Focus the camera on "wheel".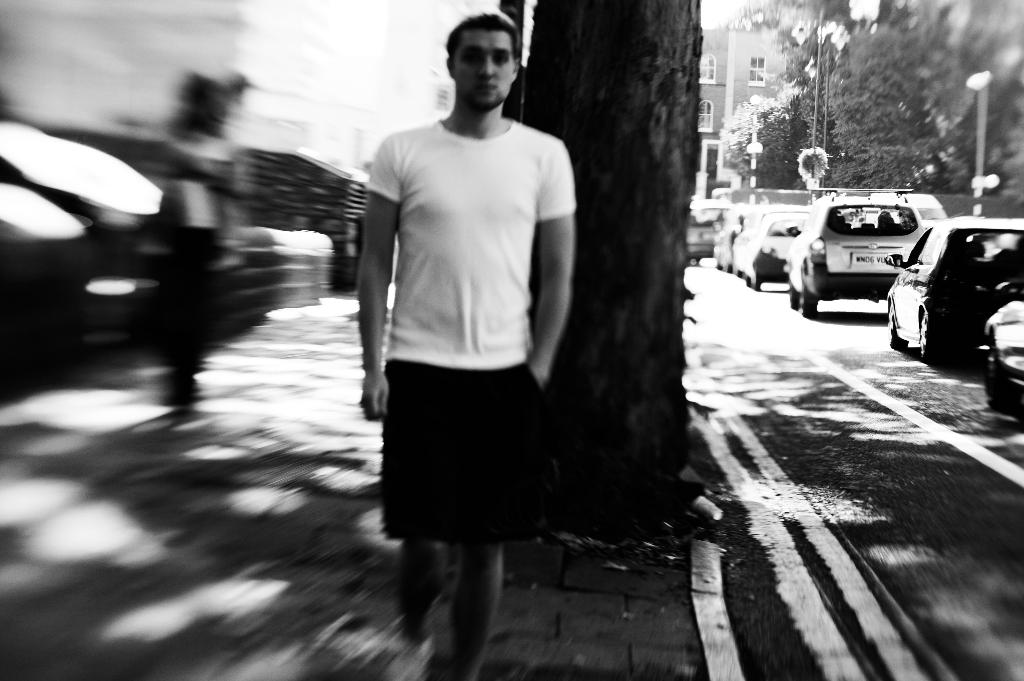
Focus region: [x1=790, y1=282, x2=797, y2=308].
